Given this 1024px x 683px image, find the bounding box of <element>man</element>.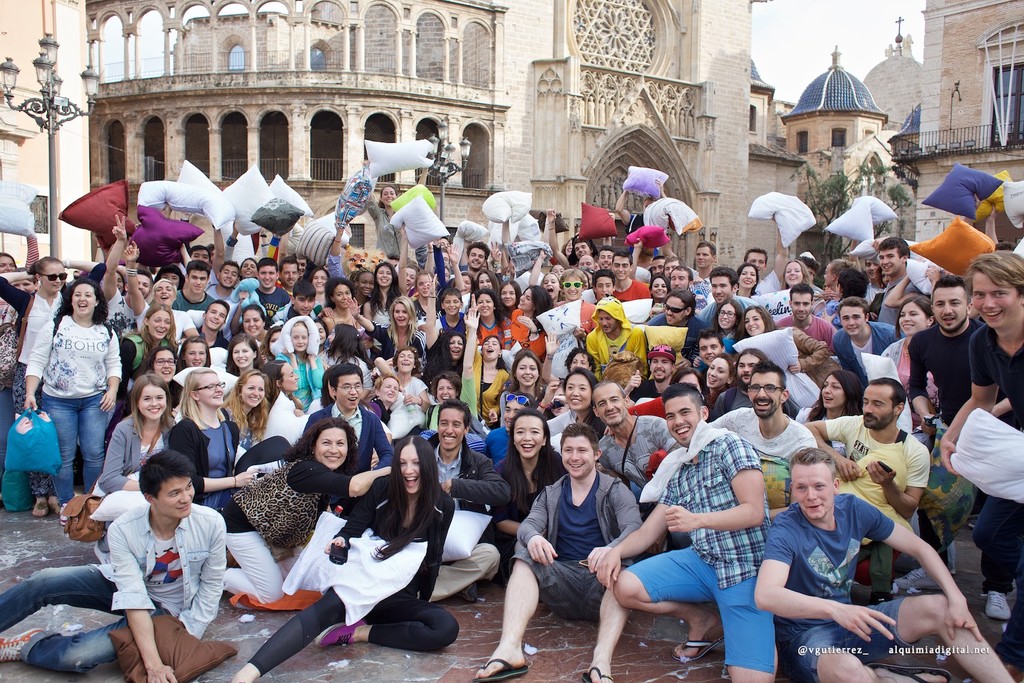
693 236 719 268.
